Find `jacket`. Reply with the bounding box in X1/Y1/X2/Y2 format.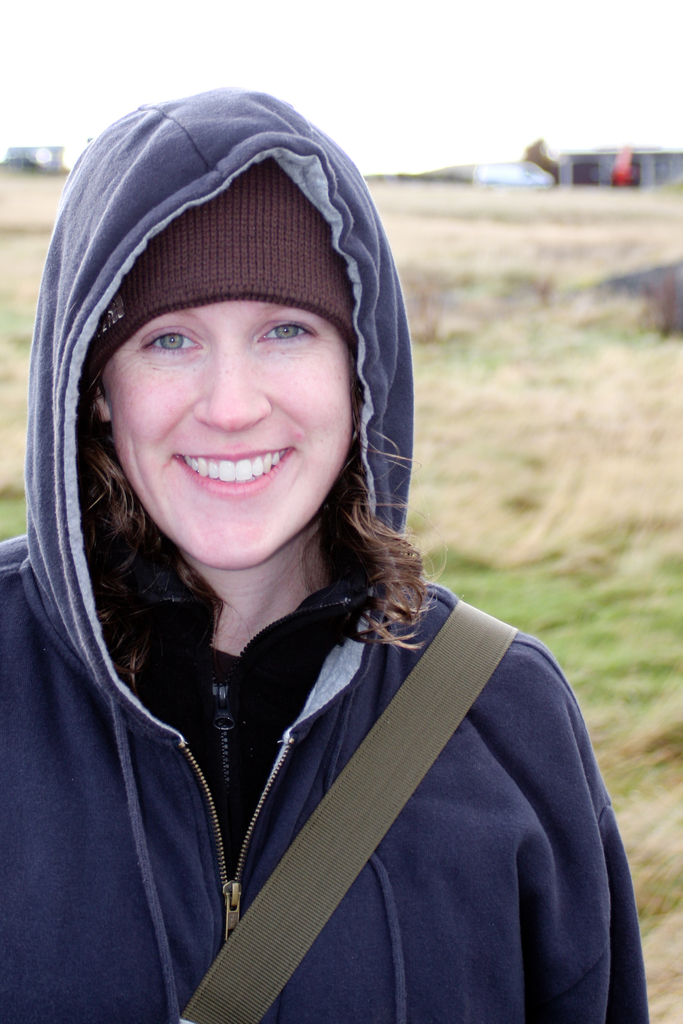
0/298/655/979.
